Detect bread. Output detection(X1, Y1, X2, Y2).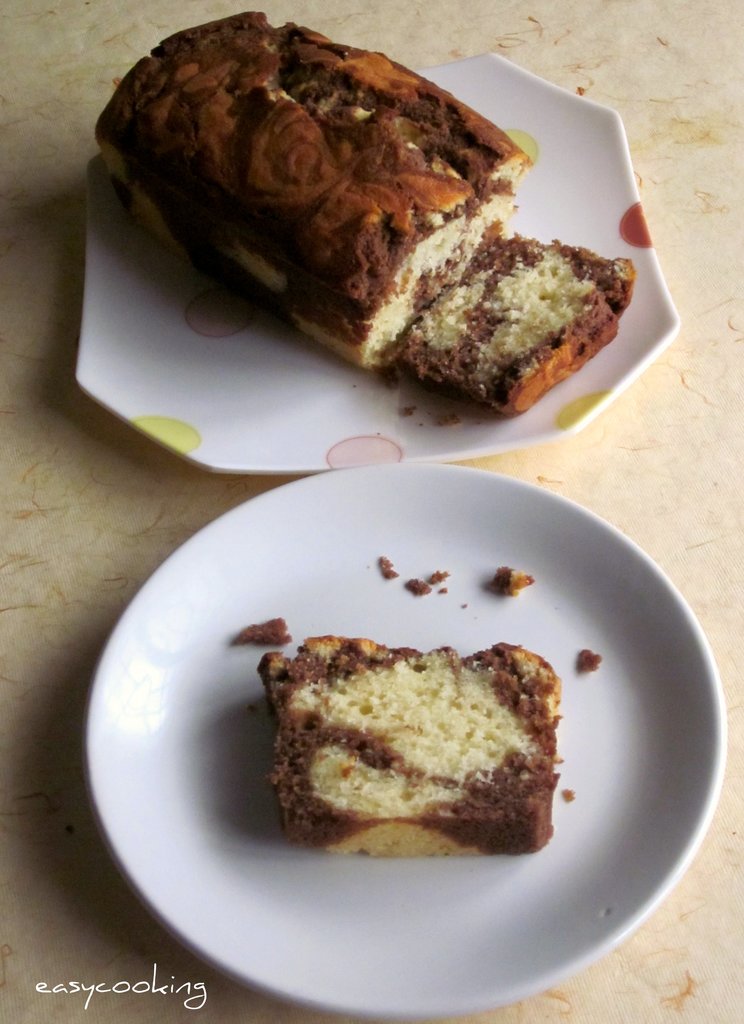
detection(408, 237, 631, 416).
